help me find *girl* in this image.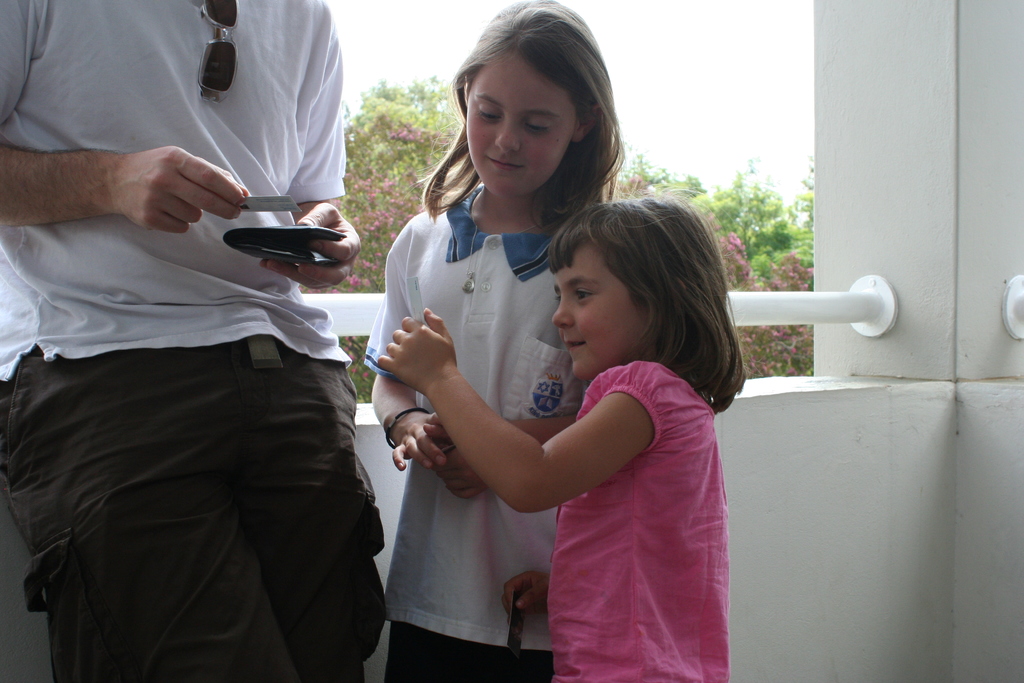
Found it: [374,199,744,680].
